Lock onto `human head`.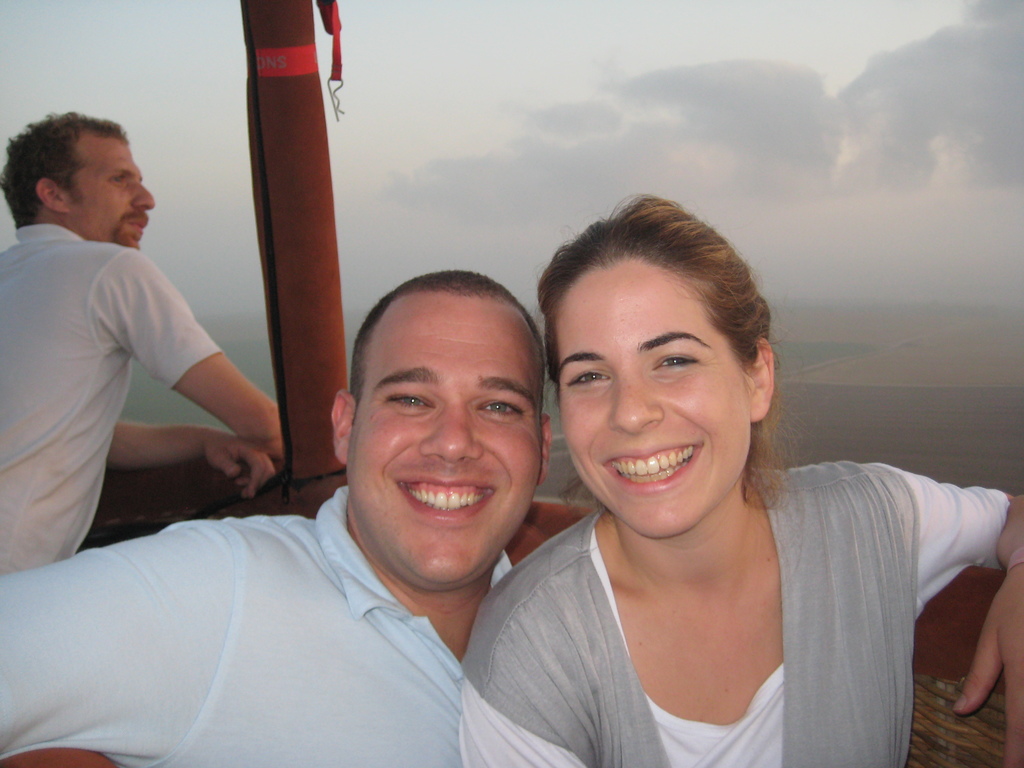
Locked: detection(538, 189, 769, 534).
